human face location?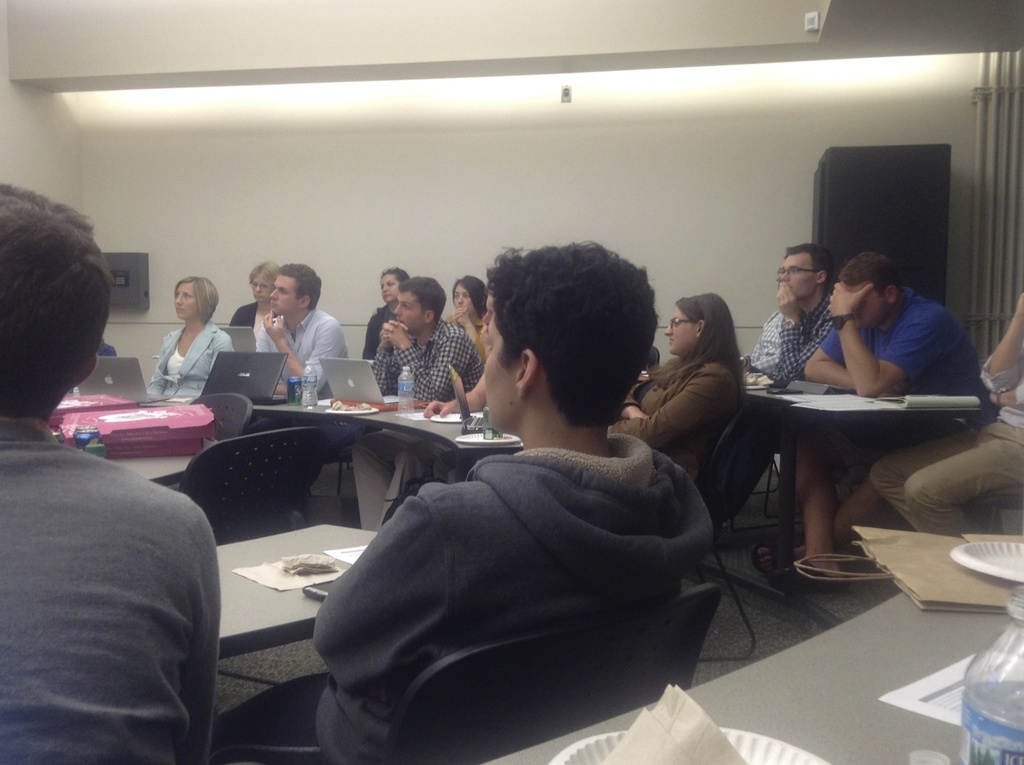
Rect(395, 294, 428, 335)
